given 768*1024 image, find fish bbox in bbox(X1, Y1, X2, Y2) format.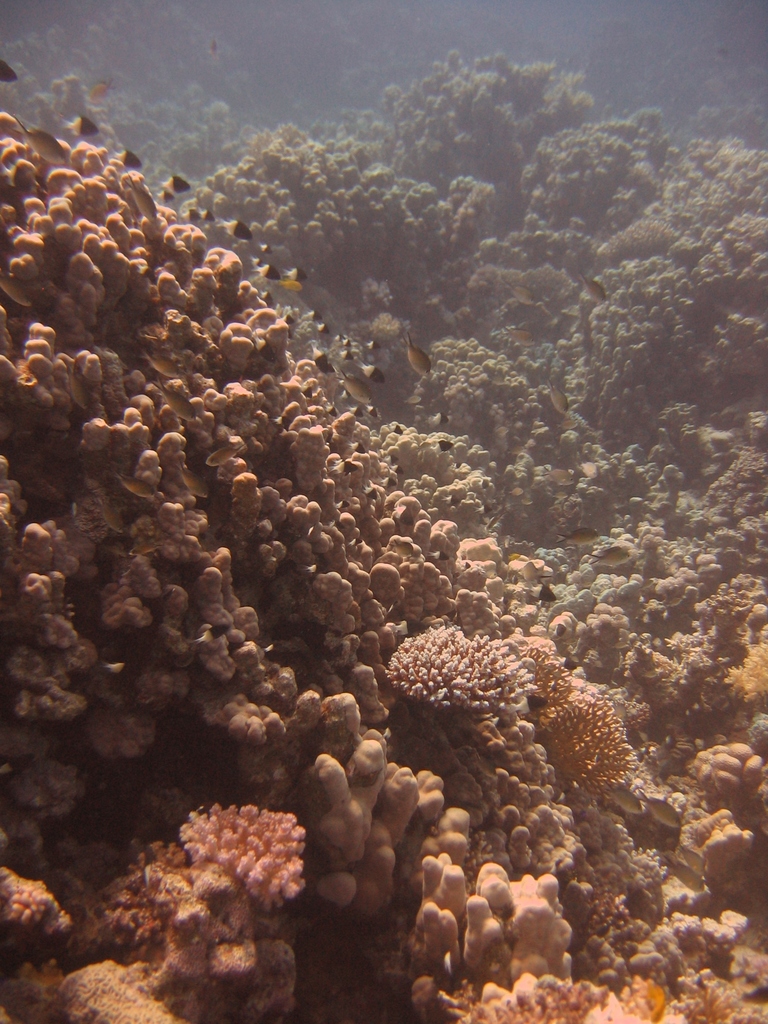
bbox(204, 444, 242, 467).
